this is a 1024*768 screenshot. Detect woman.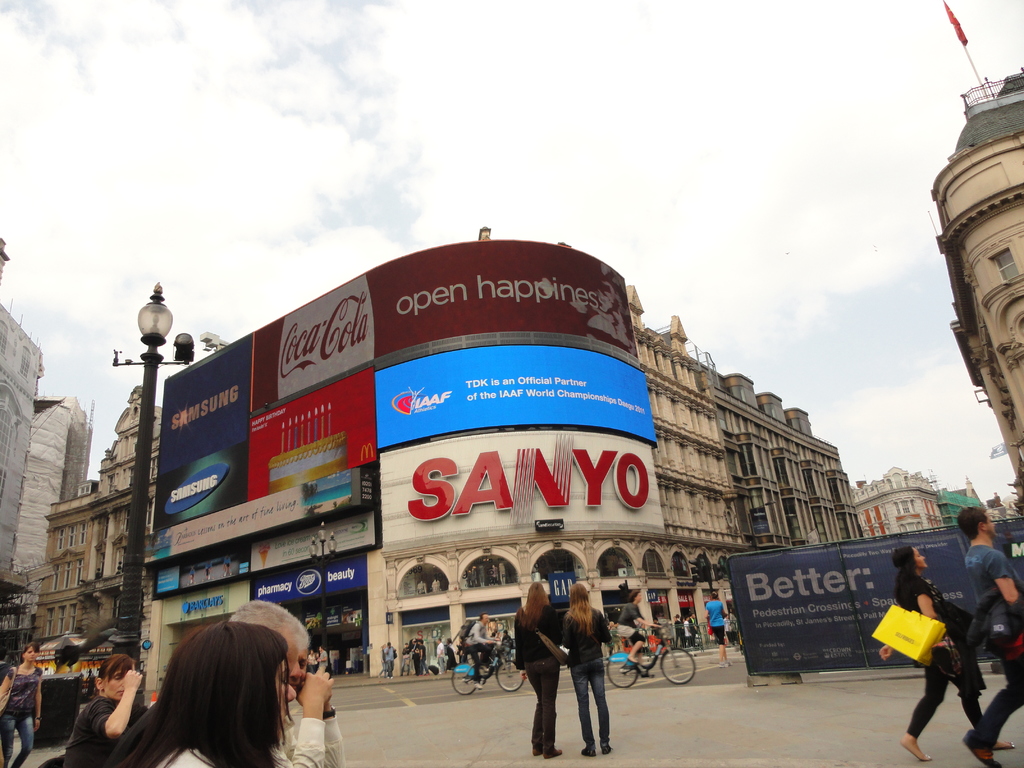
<box>876,544,1018,762</box>.
